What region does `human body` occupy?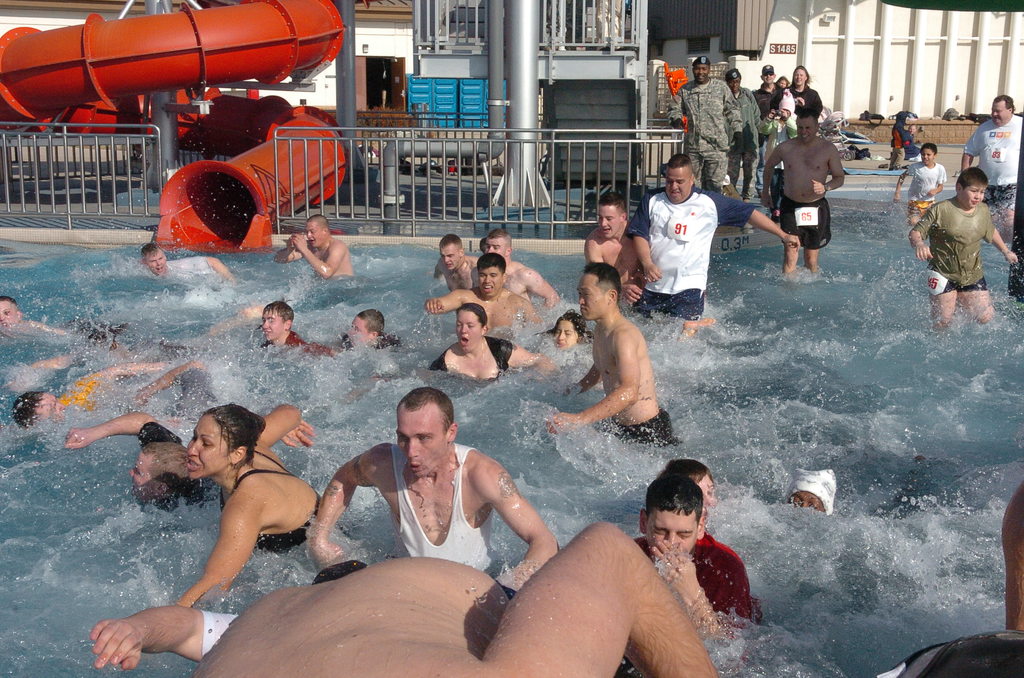
rect(64, 414, 203, 519).
